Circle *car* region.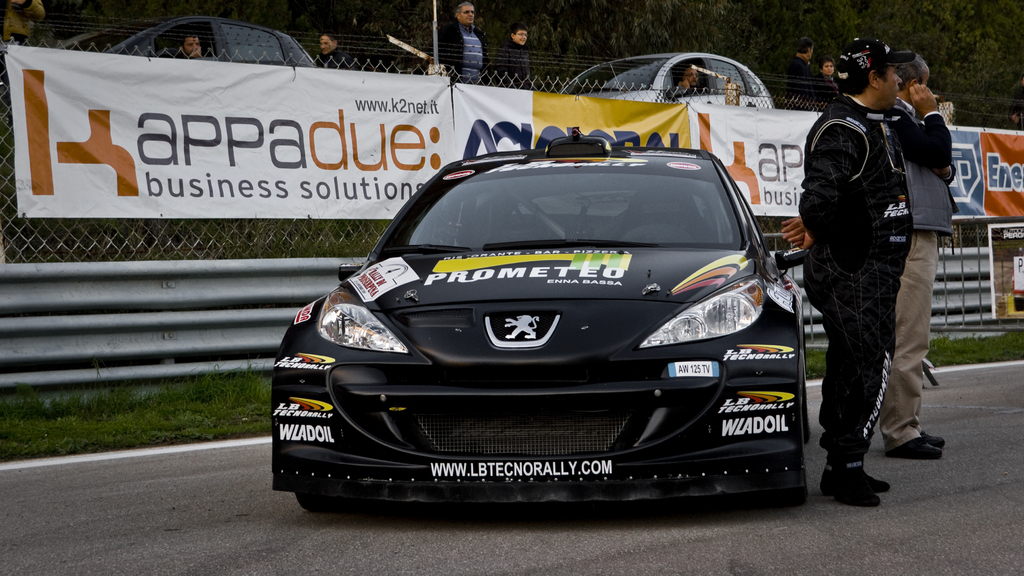
Region: 273:133:807:518.
